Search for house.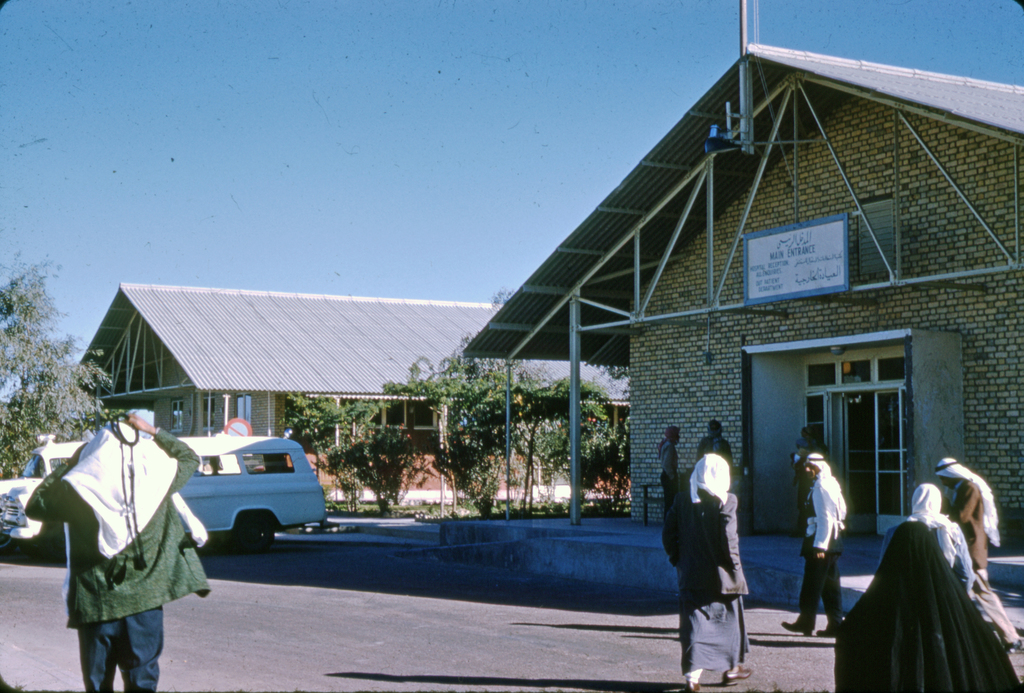
Found at left=65, top=277, right=630, bottom=504.
